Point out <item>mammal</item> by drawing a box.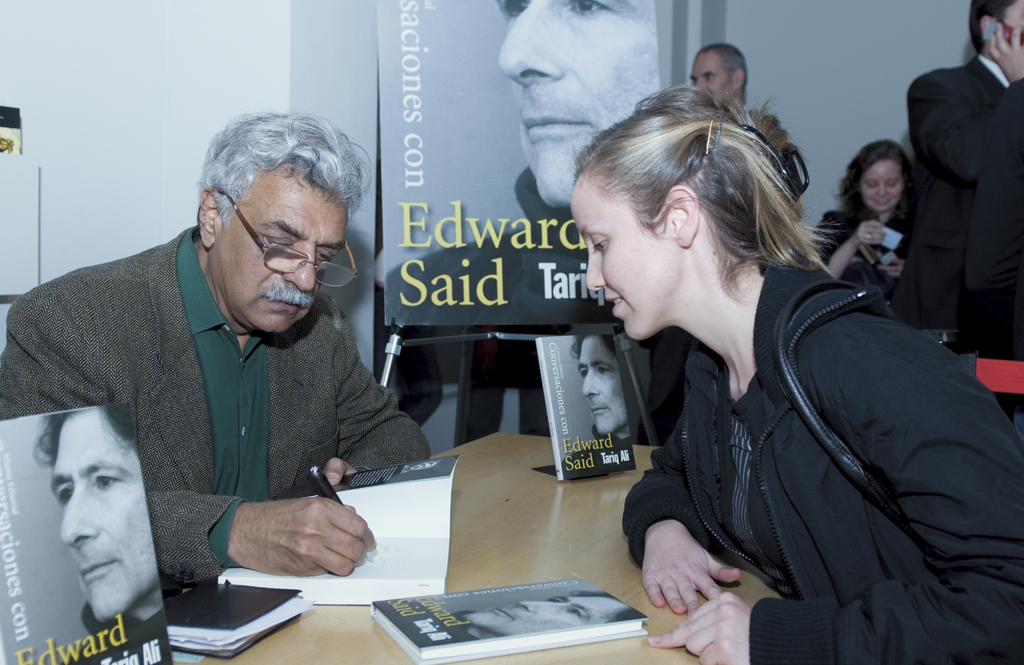
box(31, 400, 150, 641).
